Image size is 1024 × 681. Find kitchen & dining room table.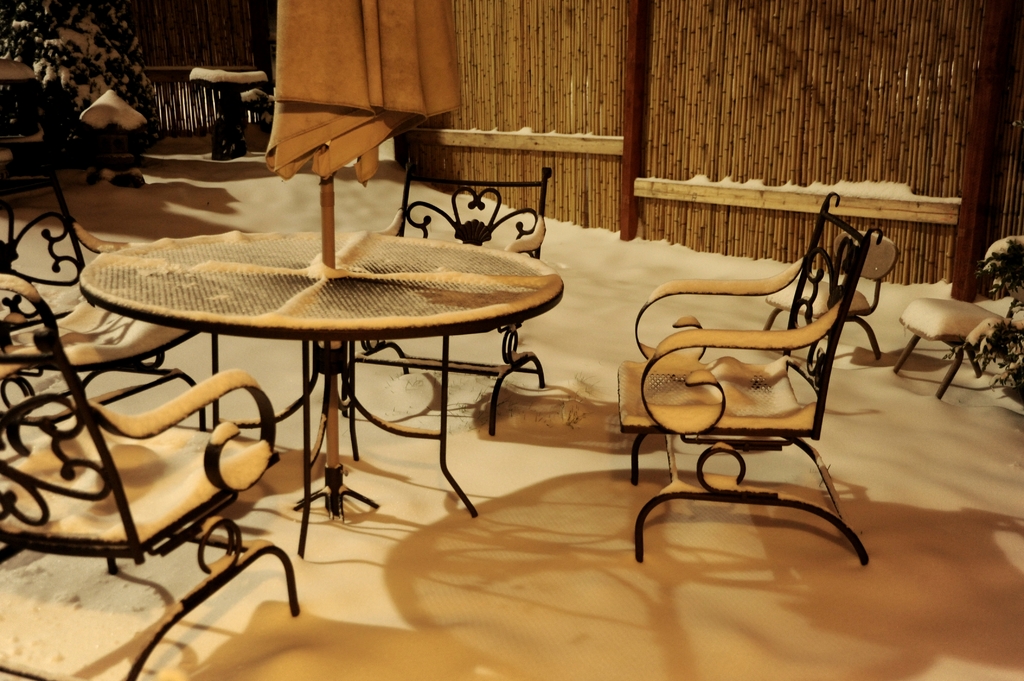
Rect(102, 190, 539, 533).
